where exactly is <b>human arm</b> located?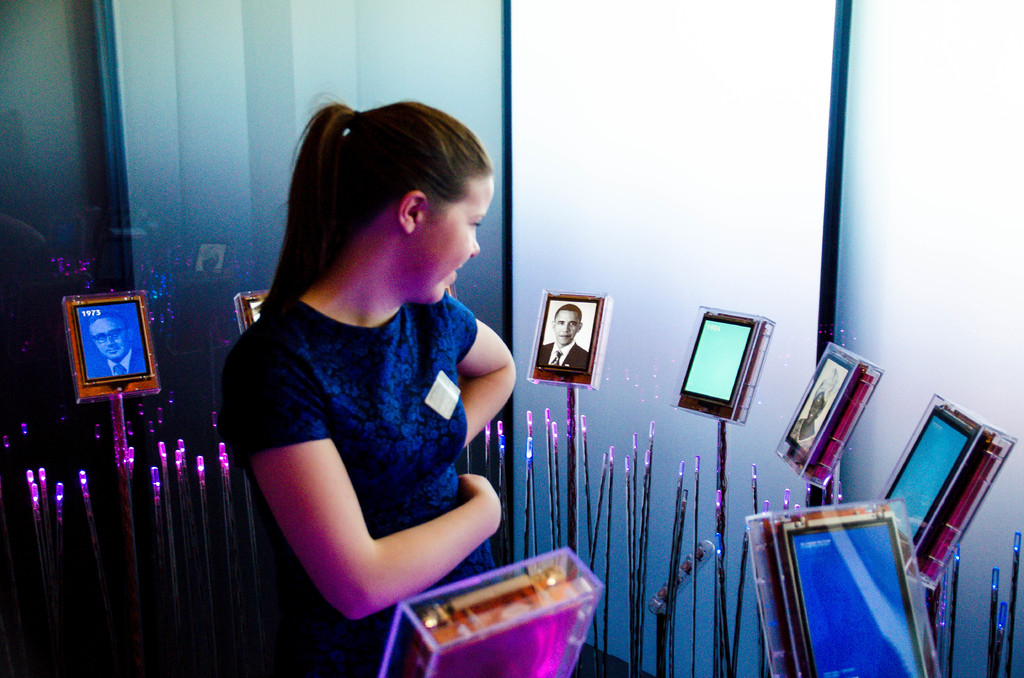
Its bounding box is [left=446, top=295, right=514, bottom=449].
